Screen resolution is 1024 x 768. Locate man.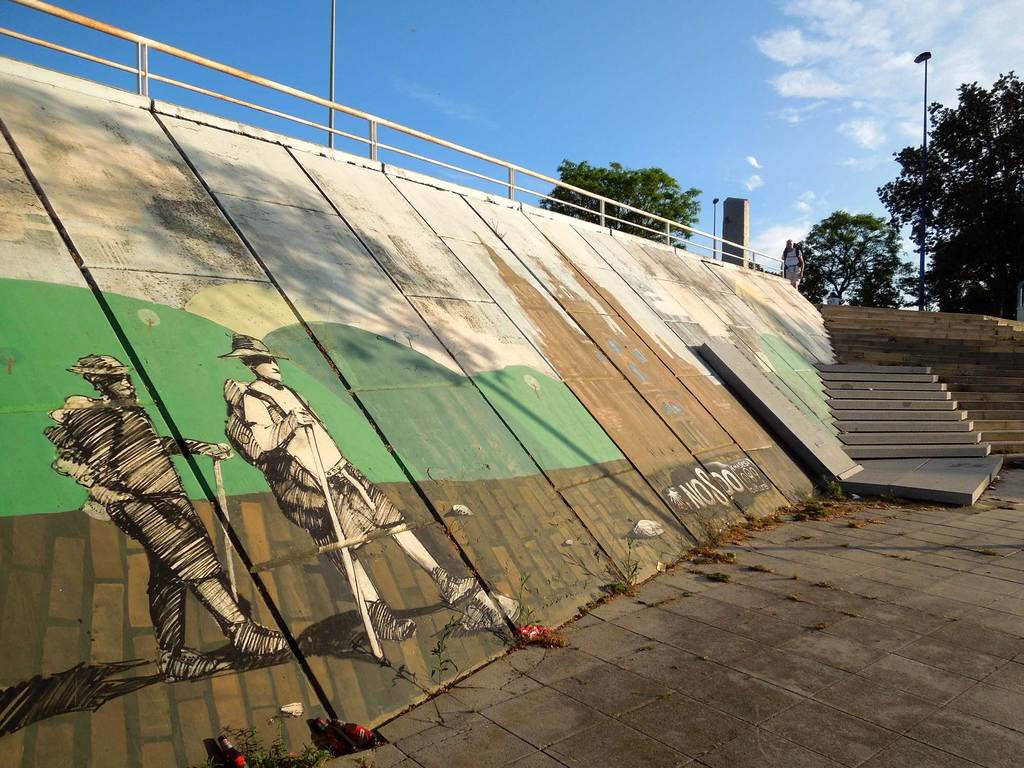
x1=220, y1=334, x2=481, y2=643.
